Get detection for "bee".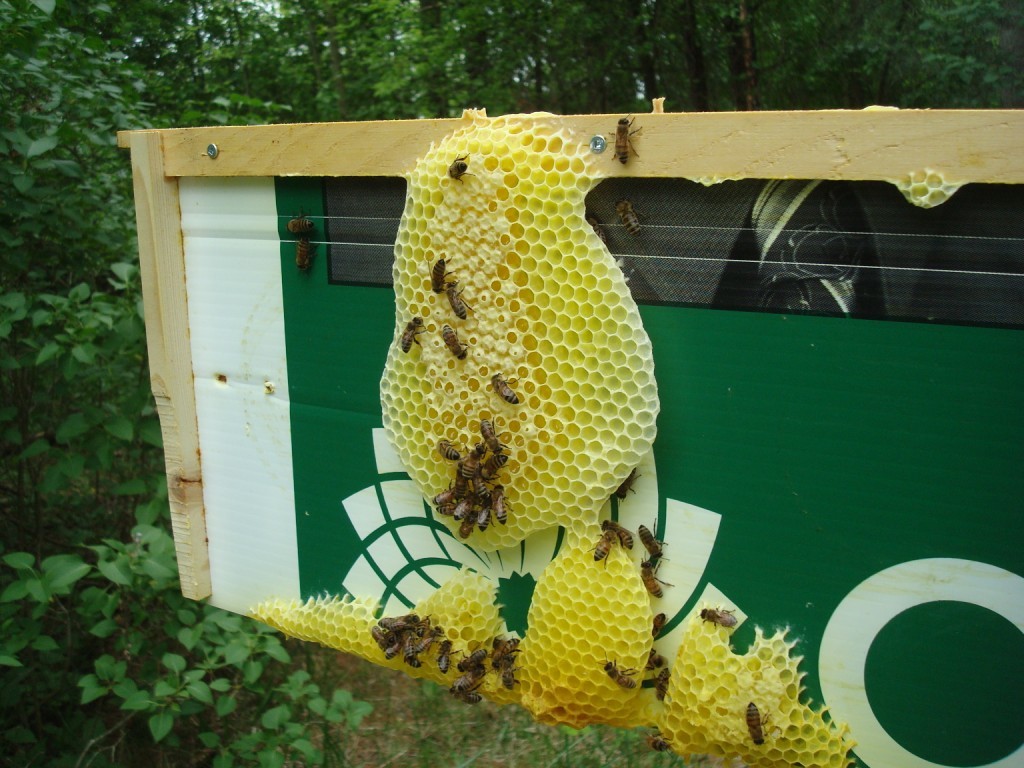
Detection: (x1=472, y1=427, x2=502, y2=456).
